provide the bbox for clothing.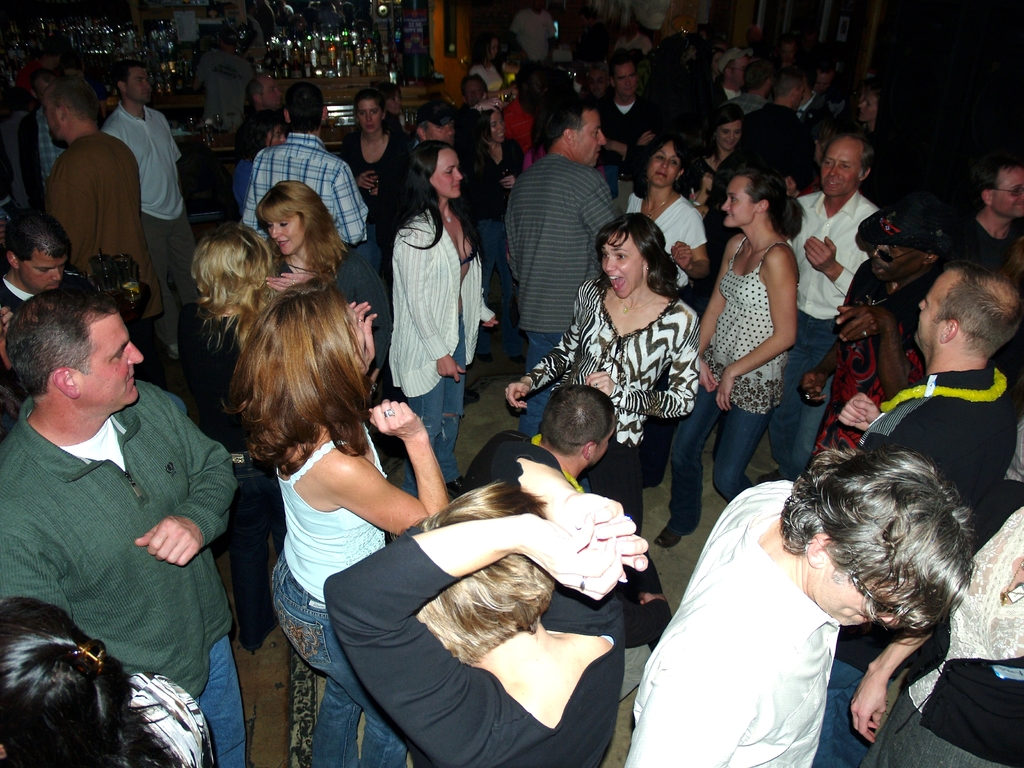
detection(39, 134, 165, 379).
